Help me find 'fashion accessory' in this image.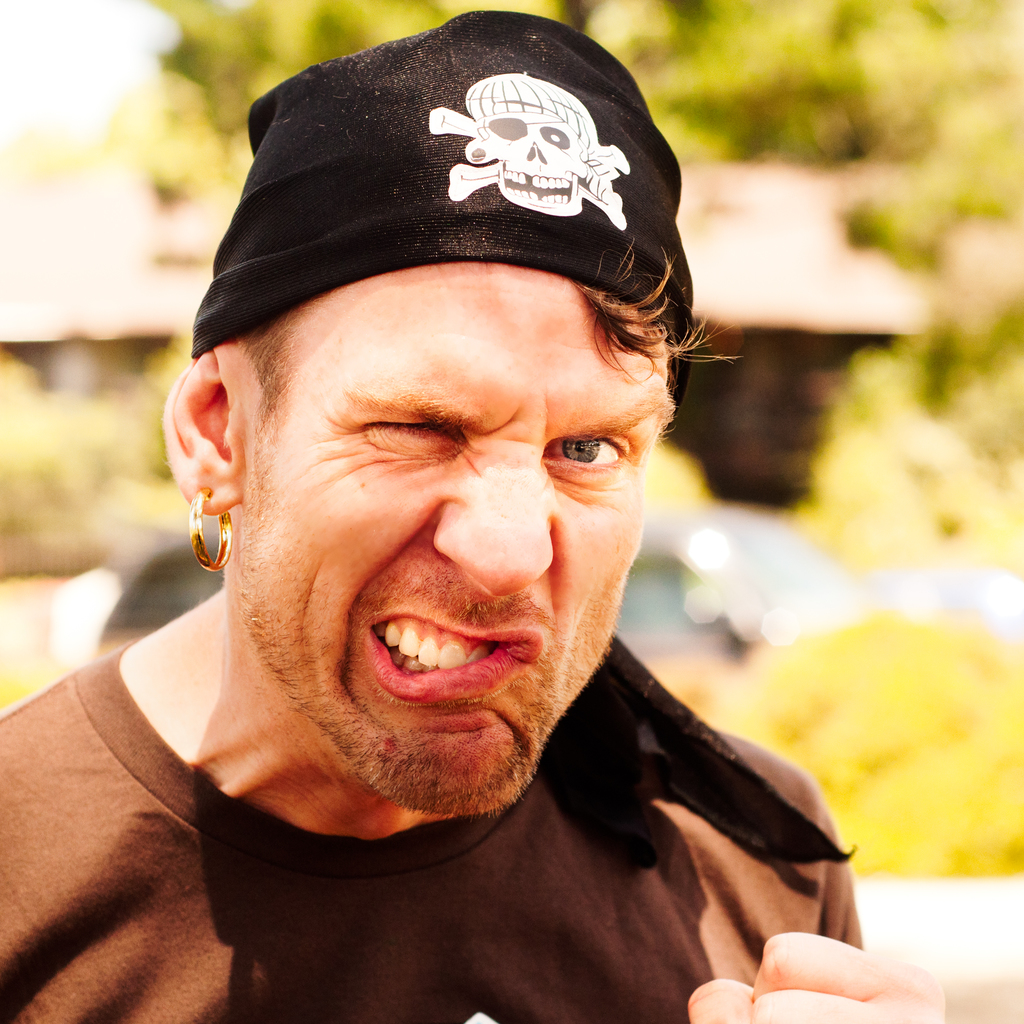
Found it: (left=188, top=6, right=695, bottom=439).
